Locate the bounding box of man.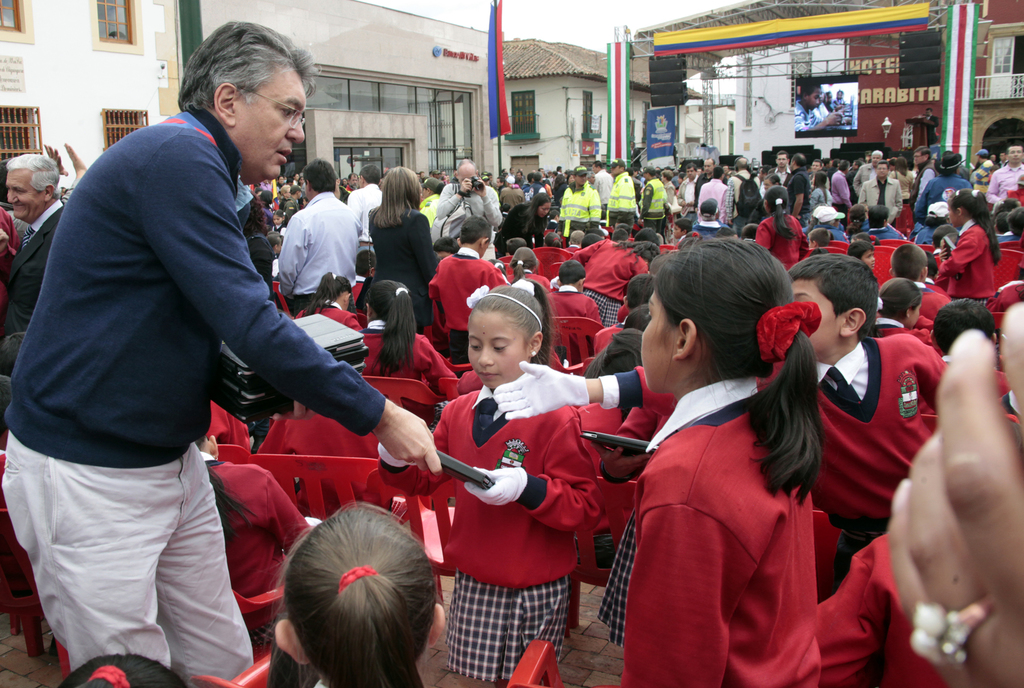
Bounding box: rect(525, 170, 547, 202).
